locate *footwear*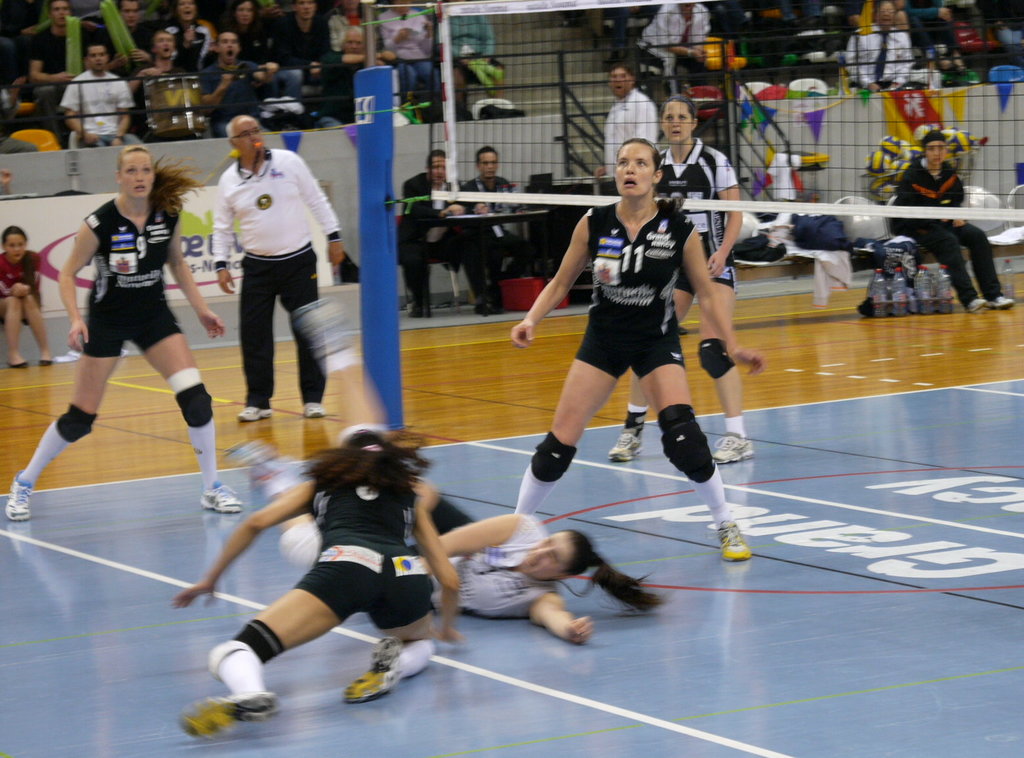
detection(302, 403, 330, 421)
